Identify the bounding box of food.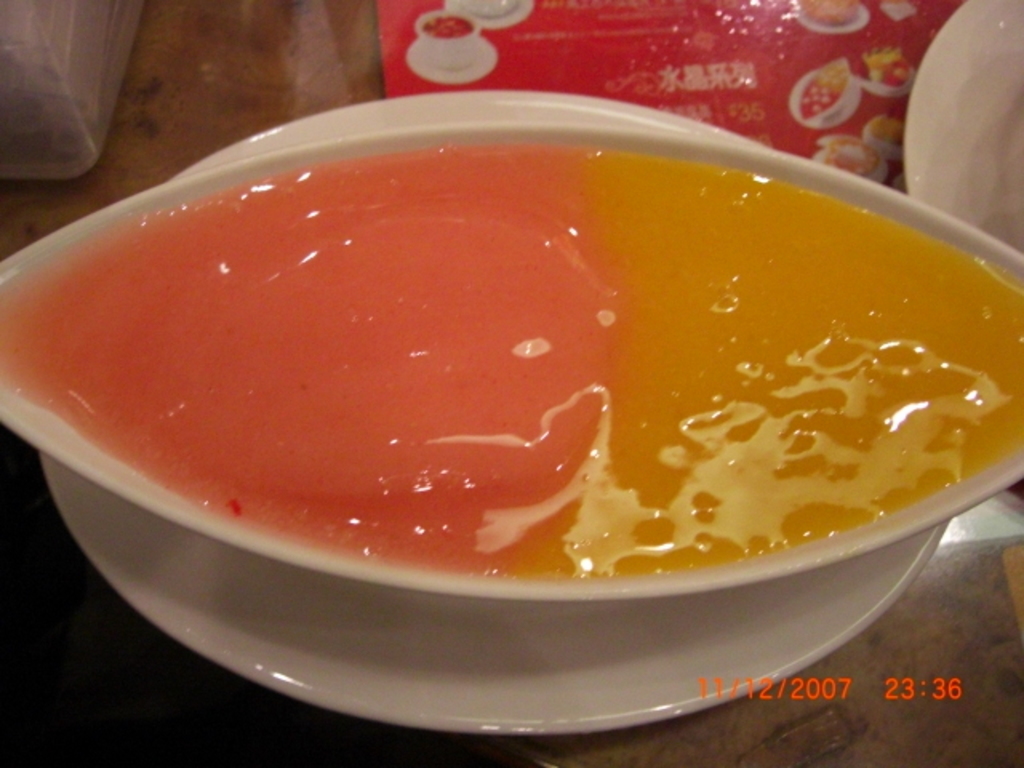
(168, 131, 1018, 550).
